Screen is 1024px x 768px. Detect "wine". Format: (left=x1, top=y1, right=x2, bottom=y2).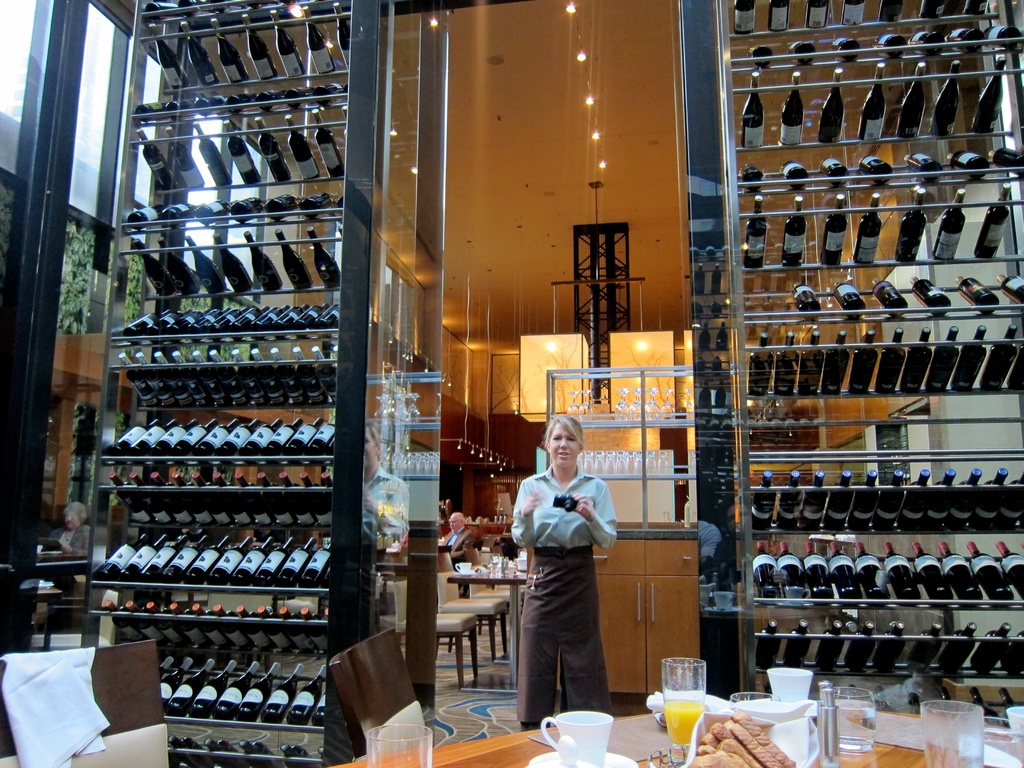
(left=237, top=607, right=272, bottom=650).
